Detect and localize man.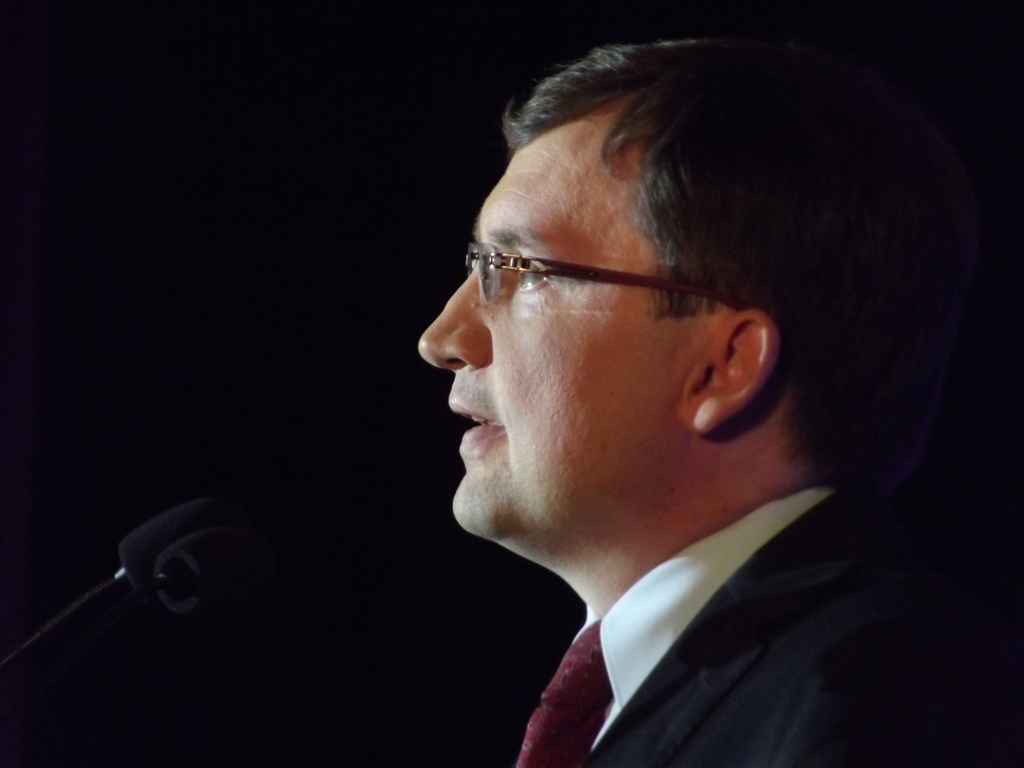
Localized at [left=328, top=27, right=1023, bottom=767].
